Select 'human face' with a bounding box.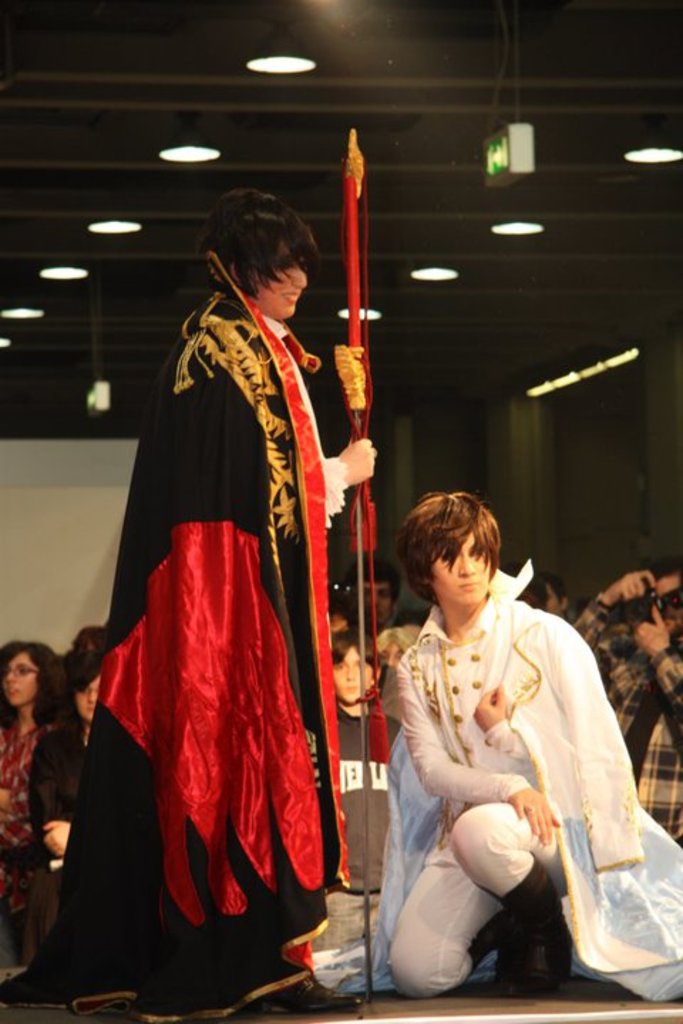
434,532,492,613.
